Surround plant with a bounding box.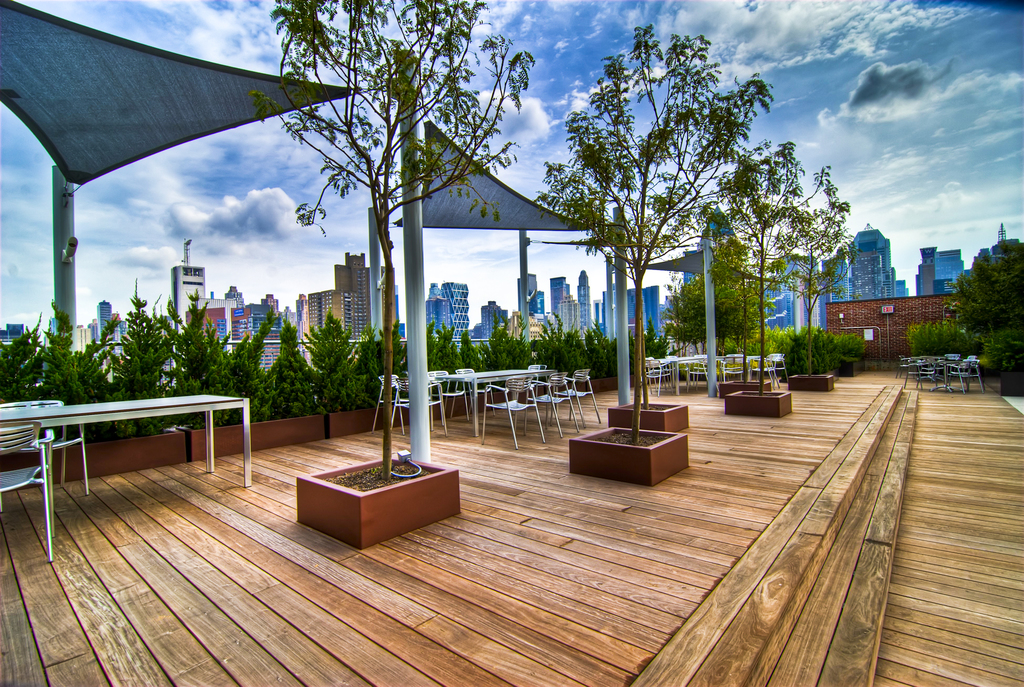
(x1=36, y1=296, x2=154, y2=448).
